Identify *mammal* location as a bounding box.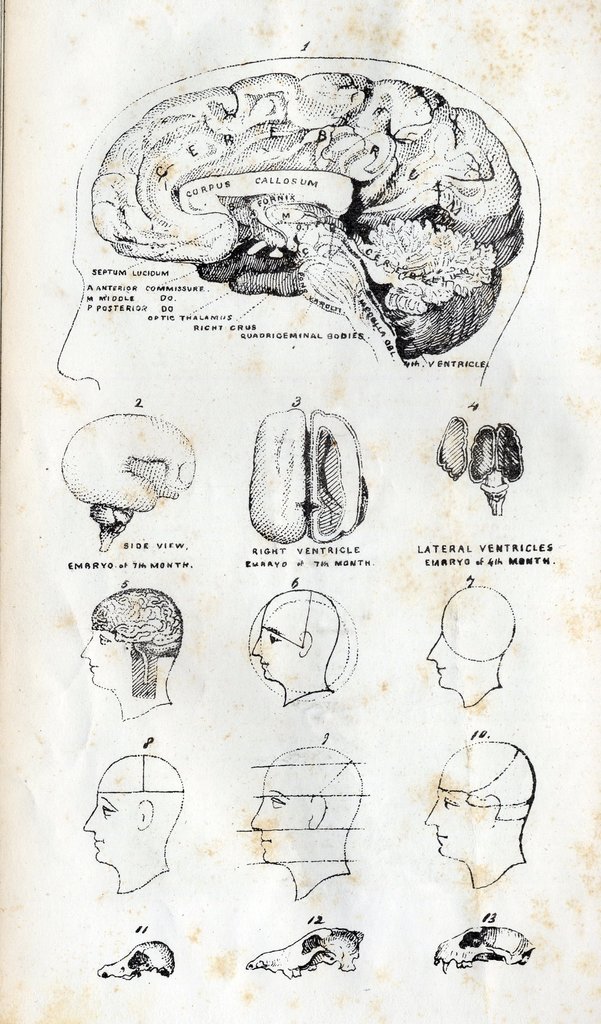
bbox=[252, 741, 364, 900].
